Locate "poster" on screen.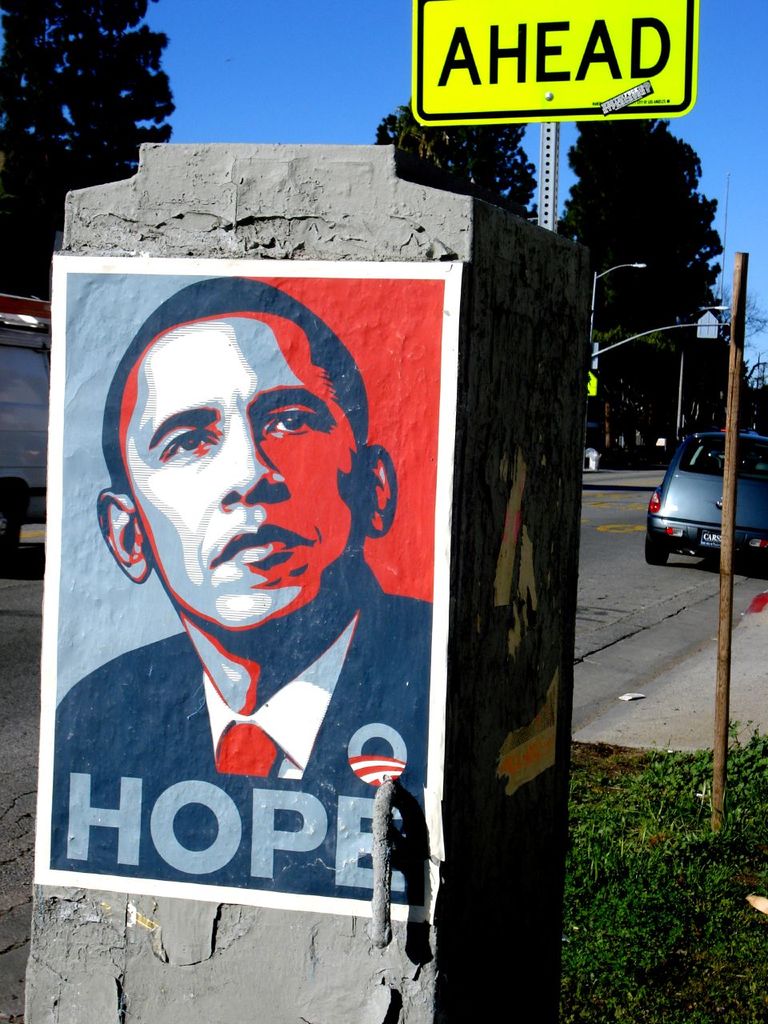
On screen at <region>35, 262, 466, 920</region>.
